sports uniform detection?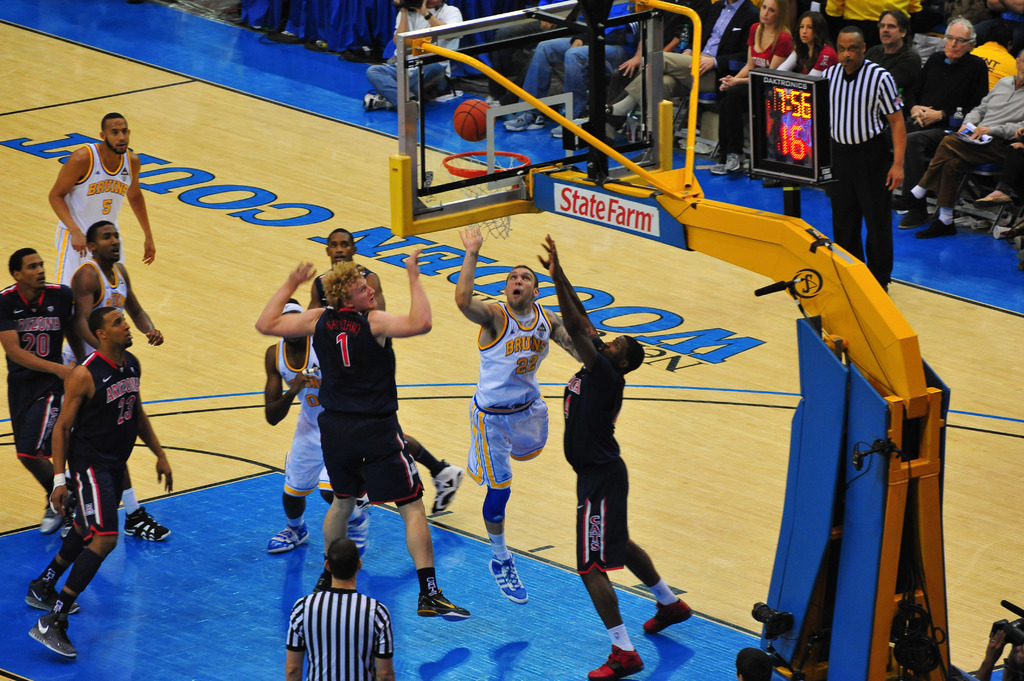
<region>274, 584, 399, 680</region>
